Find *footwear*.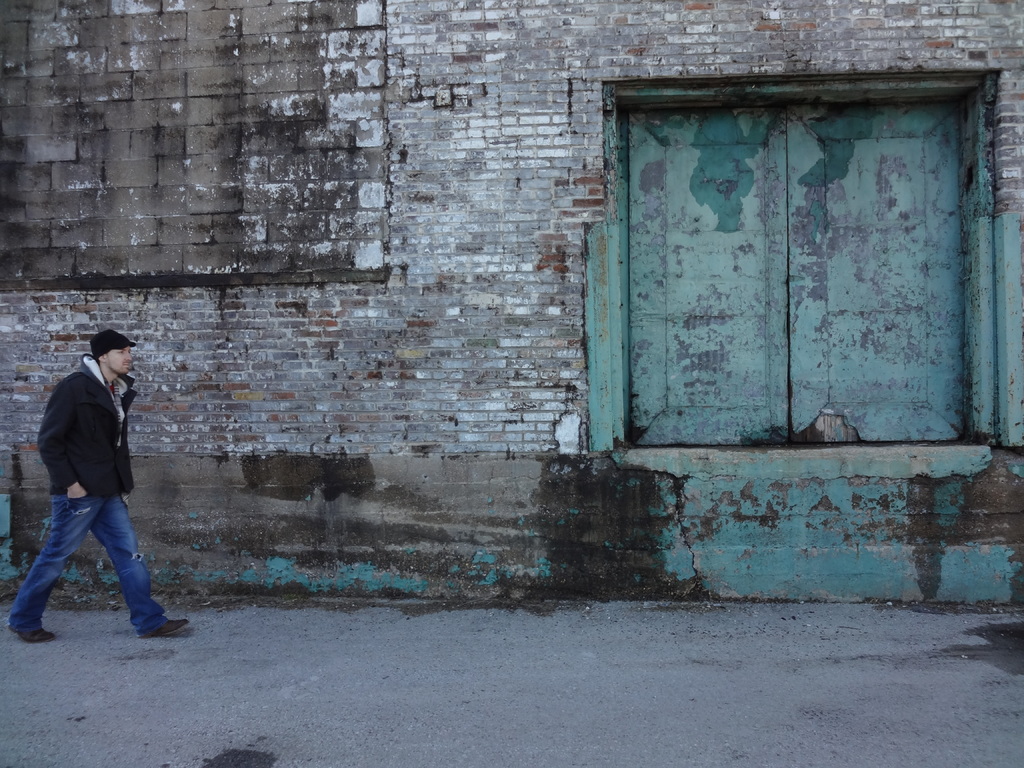
<bbox>138, 621, 189, 638</bbox>.
